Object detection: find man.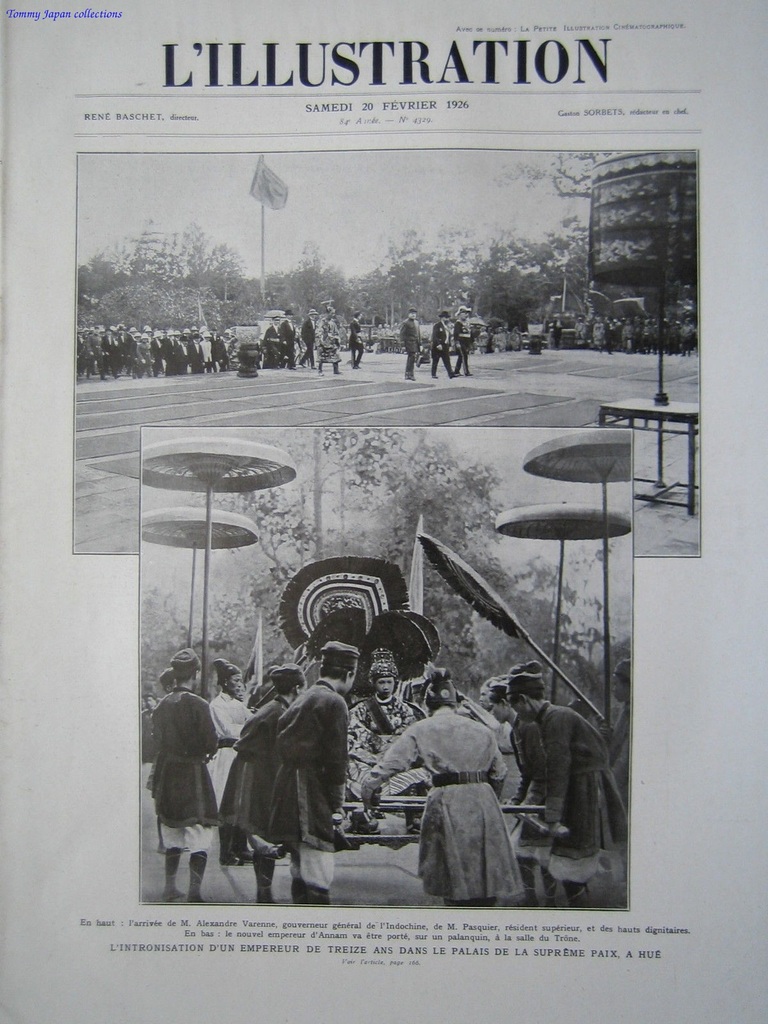
box(429, 299, 455, 387).
